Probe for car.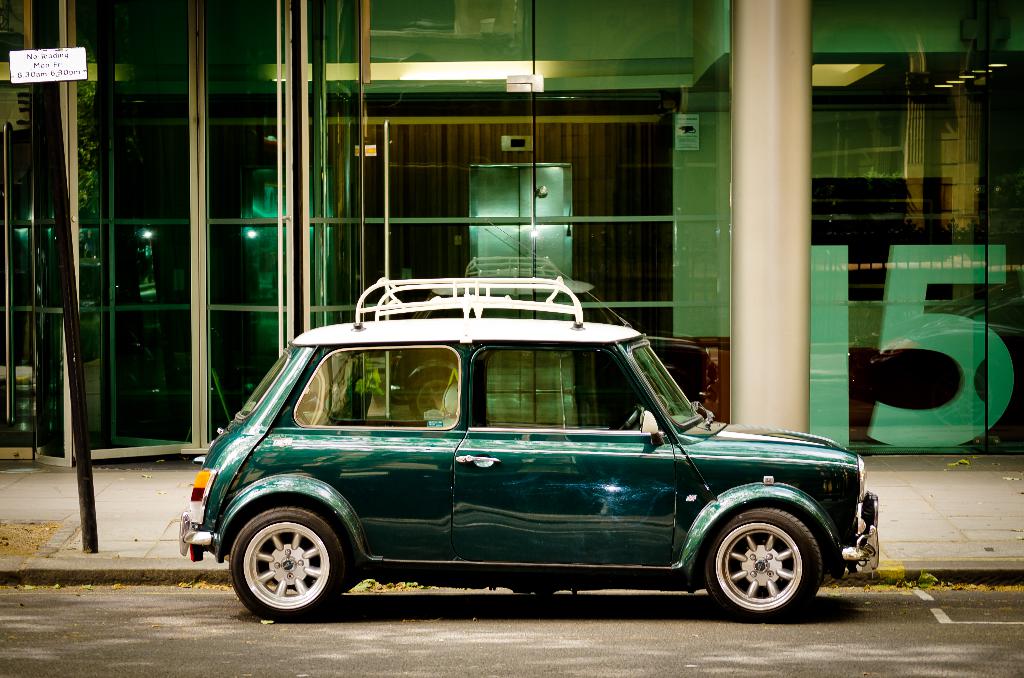
Probe result: 172/215/877/627.
